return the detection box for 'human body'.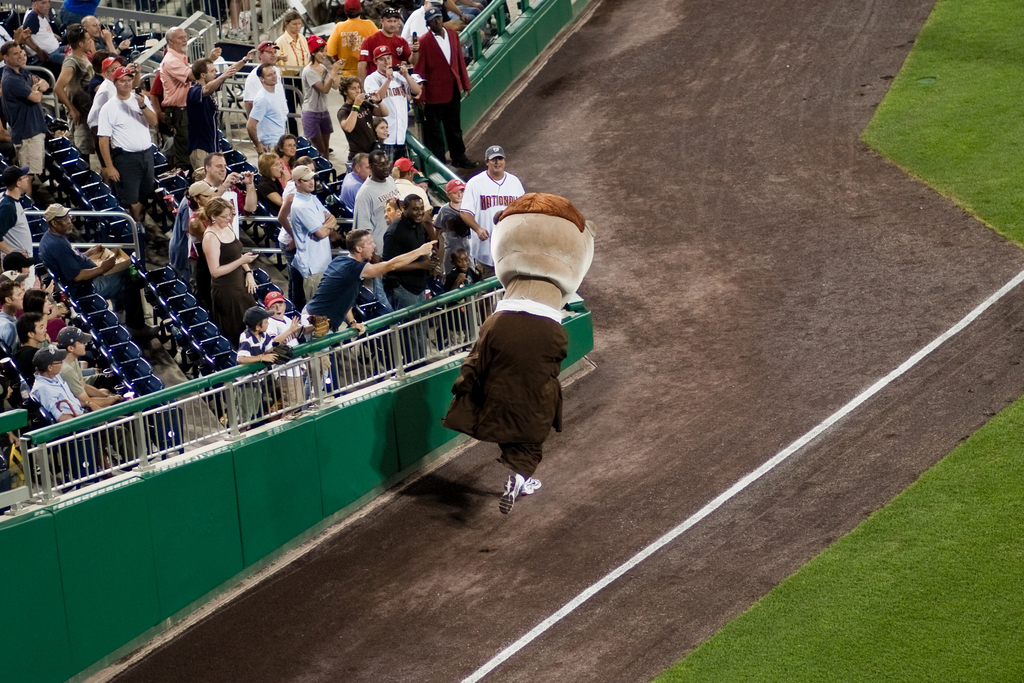
201, 201, 255, 342.
